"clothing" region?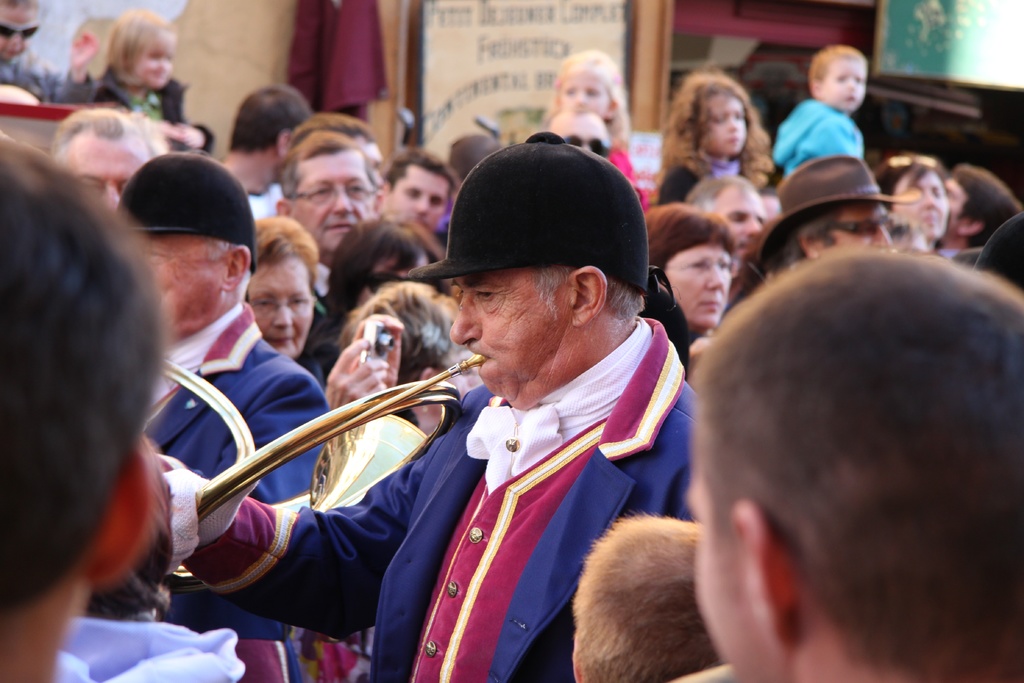
<bbox>96, 72, 200, 148</bbox>
